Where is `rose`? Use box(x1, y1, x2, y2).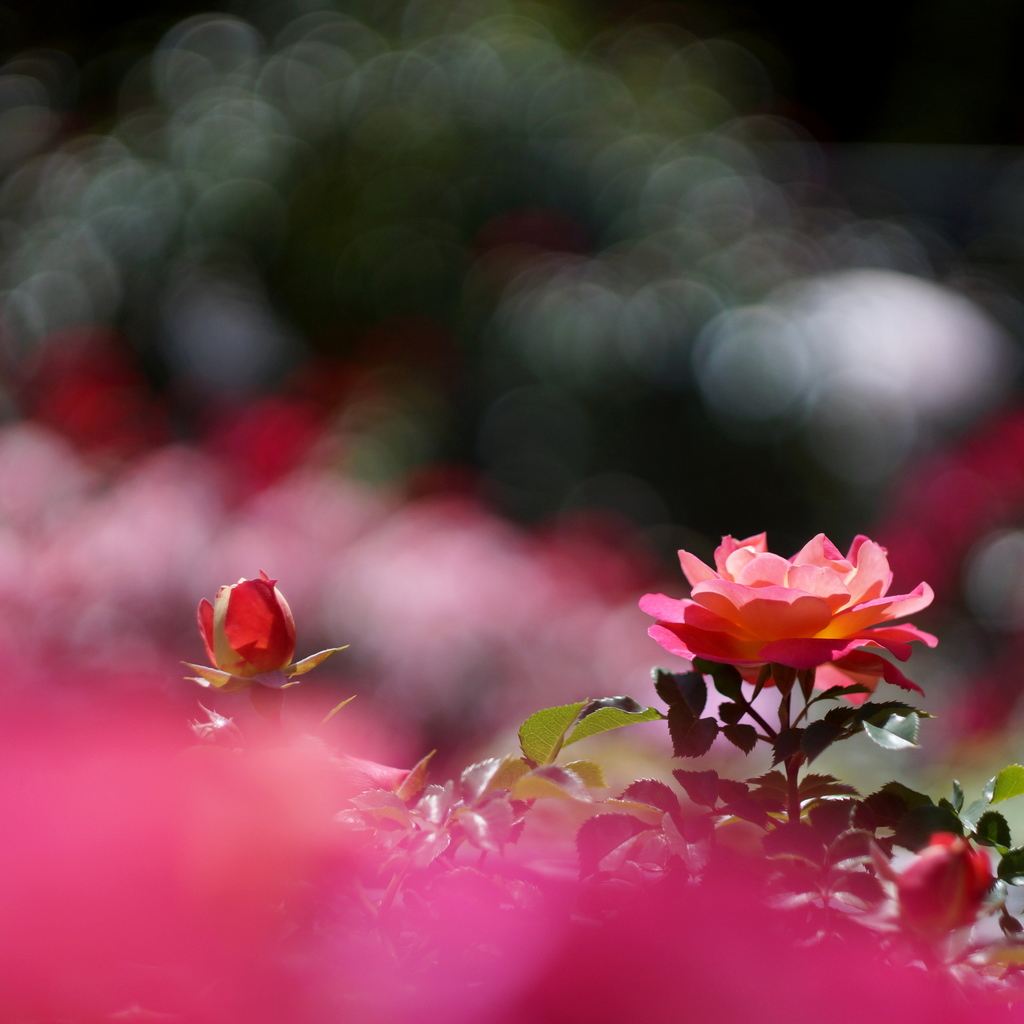
box(639, 529, 941, 712).
